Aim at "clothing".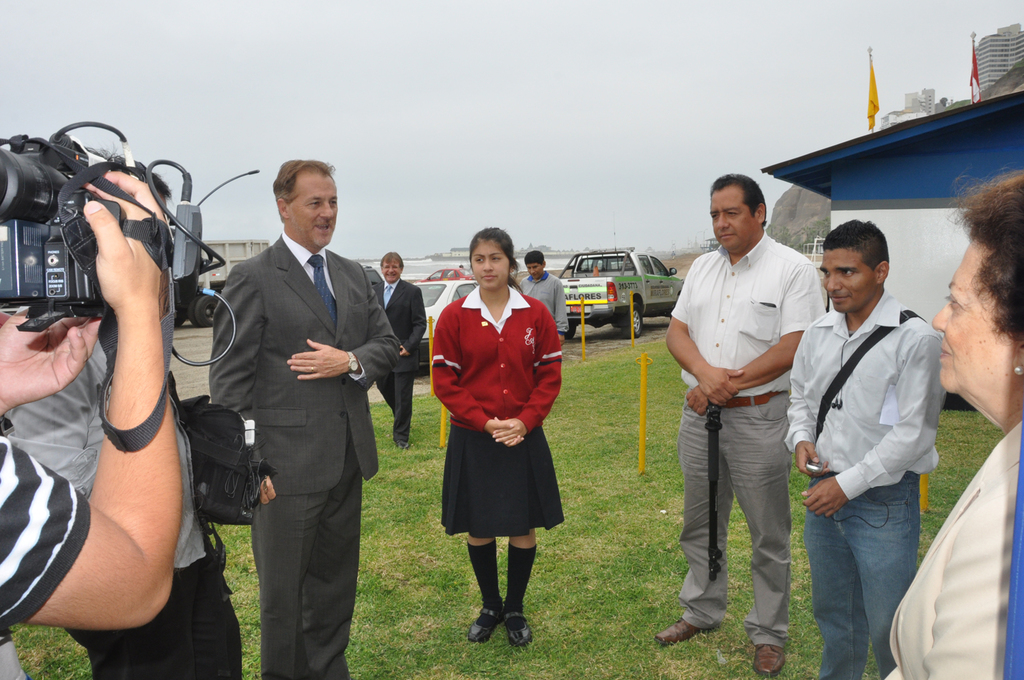
Aimed at [377, 260, 421, 416].
